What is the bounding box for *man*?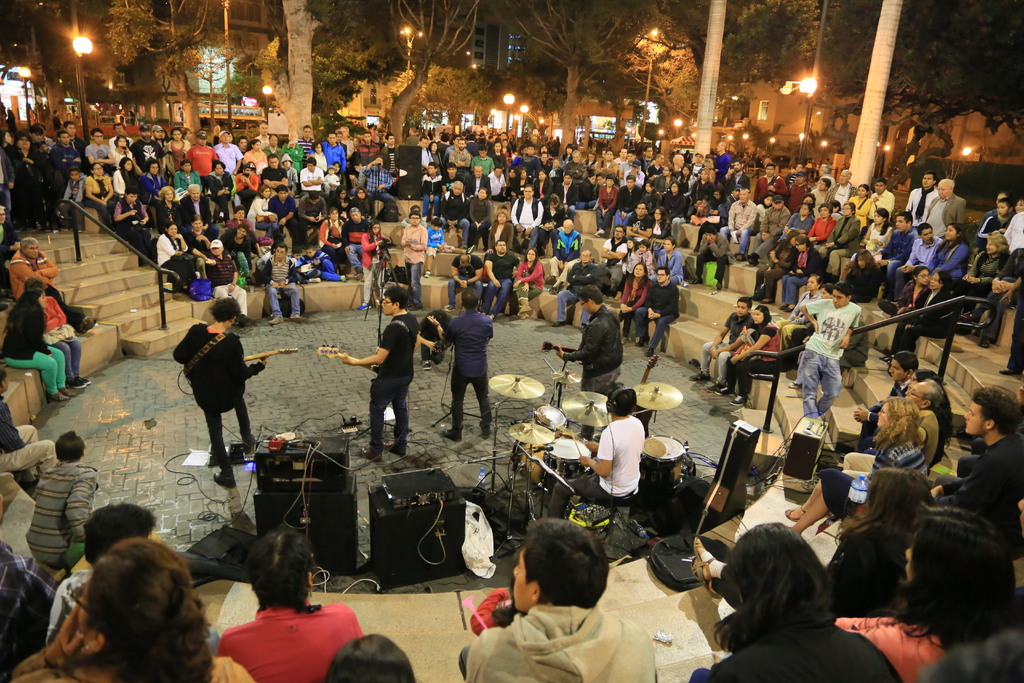
bbox=[26, 123, 56, 236].
